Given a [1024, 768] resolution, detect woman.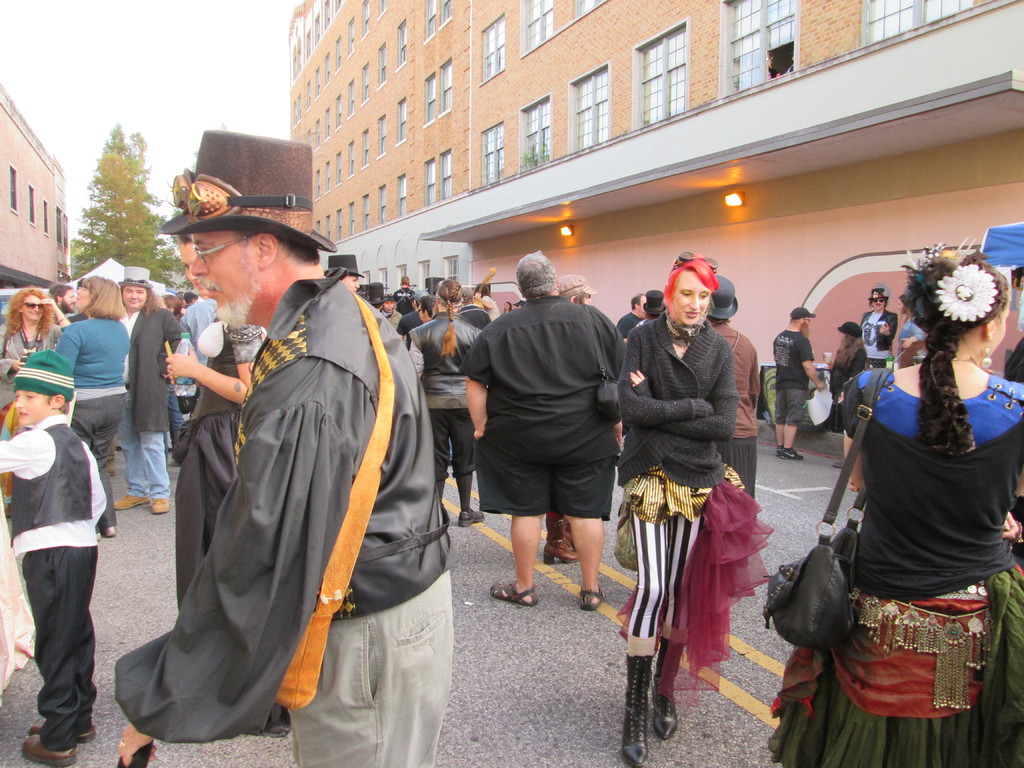
822, 316, 867, 466.
